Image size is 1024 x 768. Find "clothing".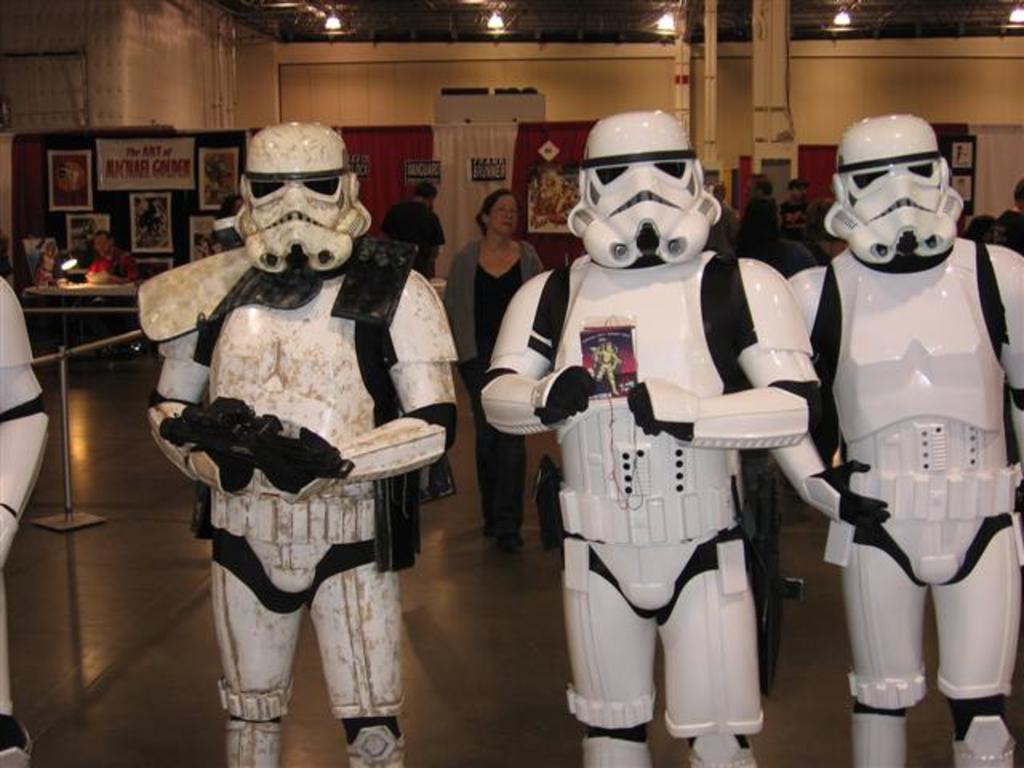
(left=437, top=232, right=544, bottom=536).
